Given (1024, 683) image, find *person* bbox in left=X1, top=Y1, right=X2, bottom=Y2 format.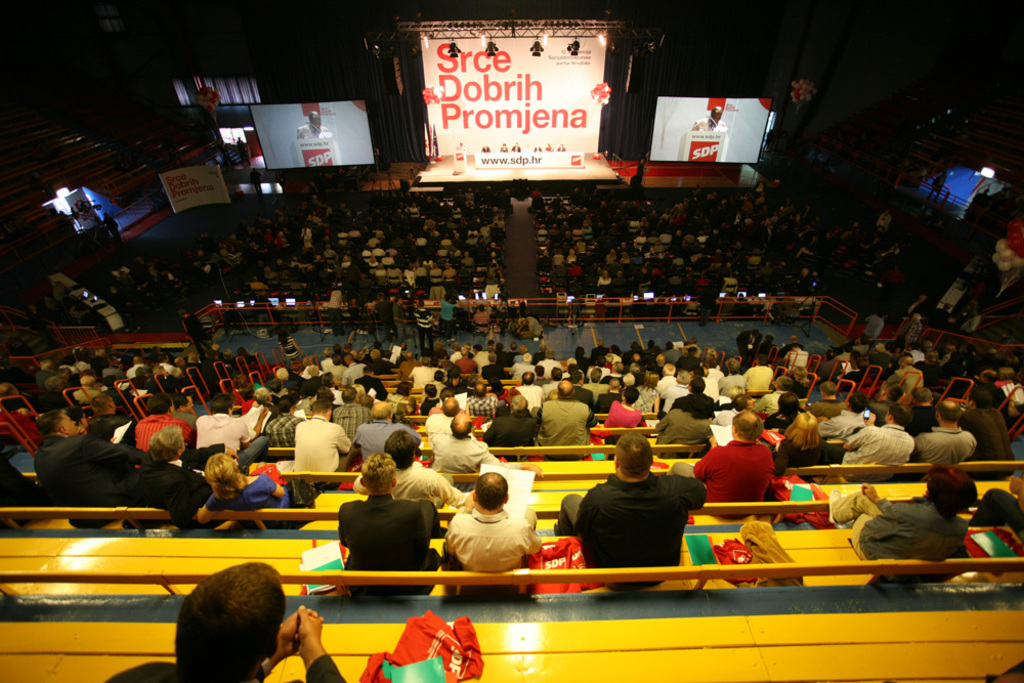
left=105, top=562, right=350, bottom=682.
